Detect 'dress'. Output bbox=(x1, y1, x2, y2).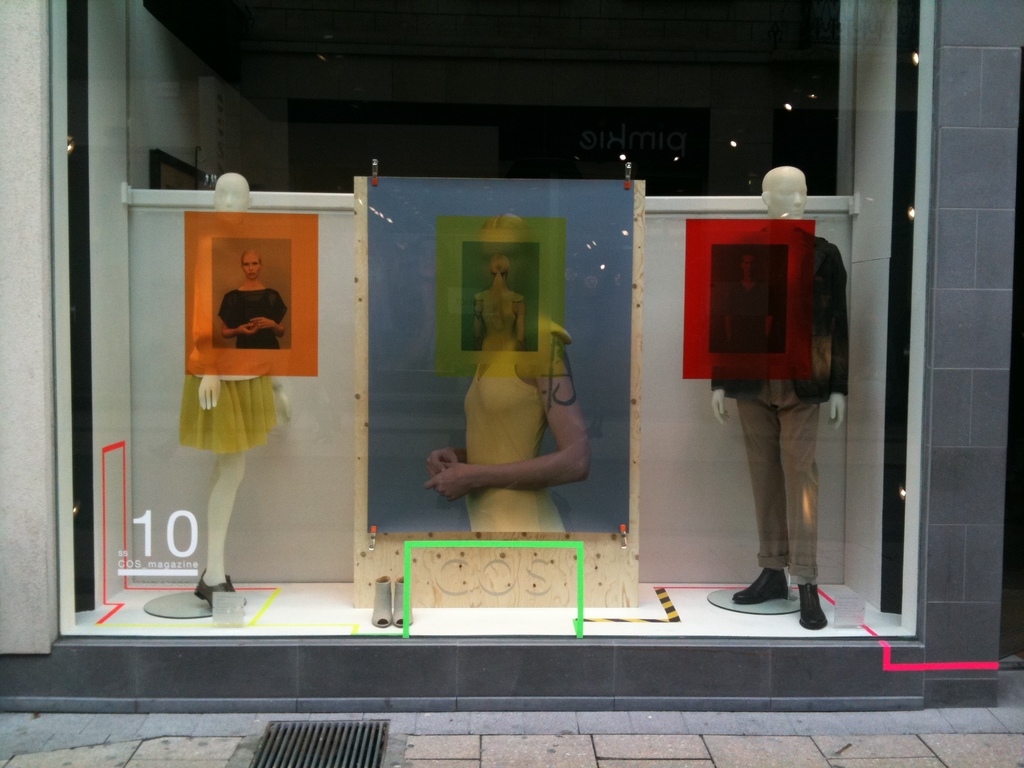
bbox=(476, 285, 520, 352).
